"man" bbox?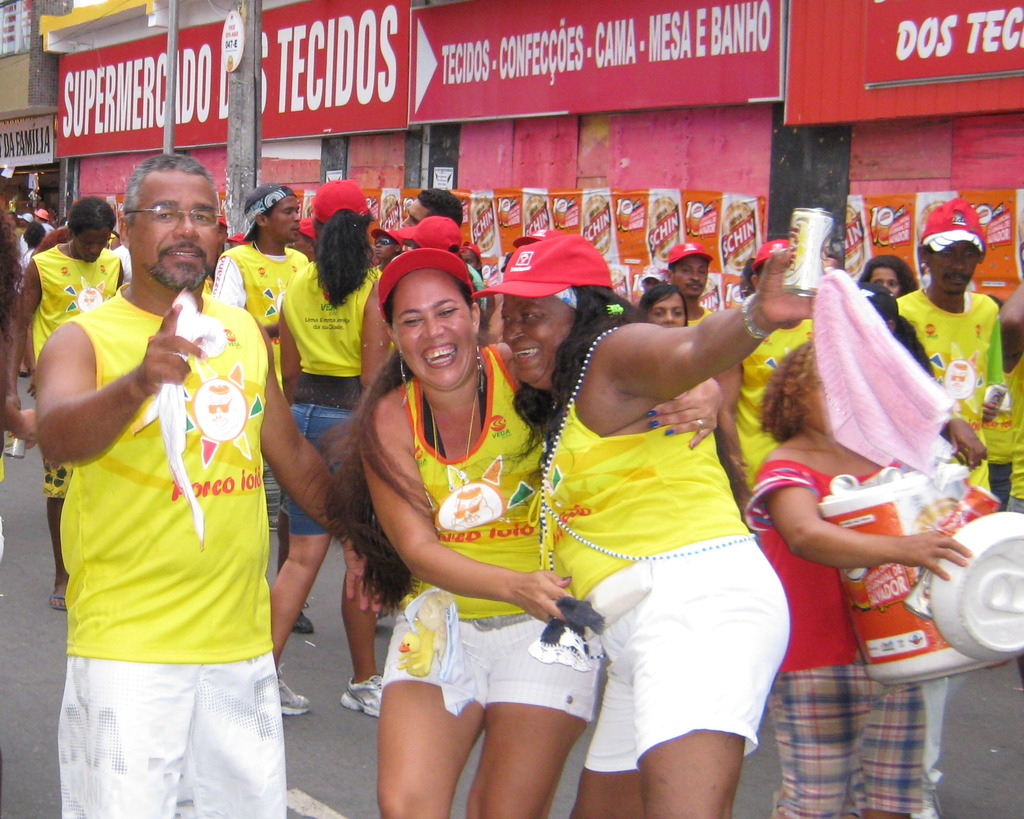
<box>204,178,320,634</box>
